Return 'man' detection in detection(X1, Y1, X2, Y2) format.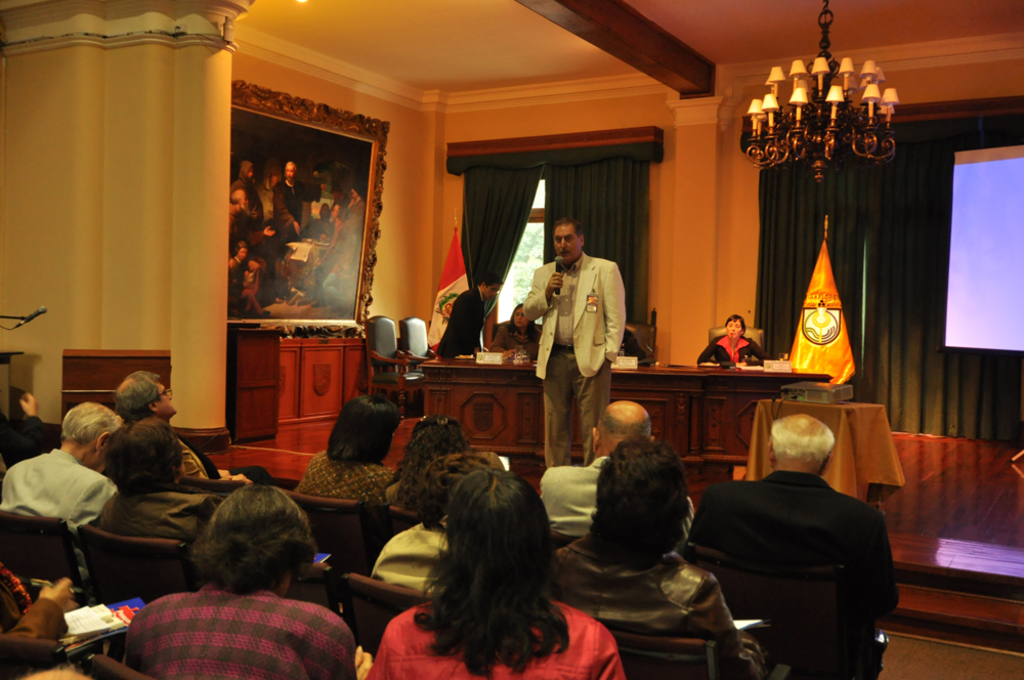
detection(1, 401, 127, 532).
